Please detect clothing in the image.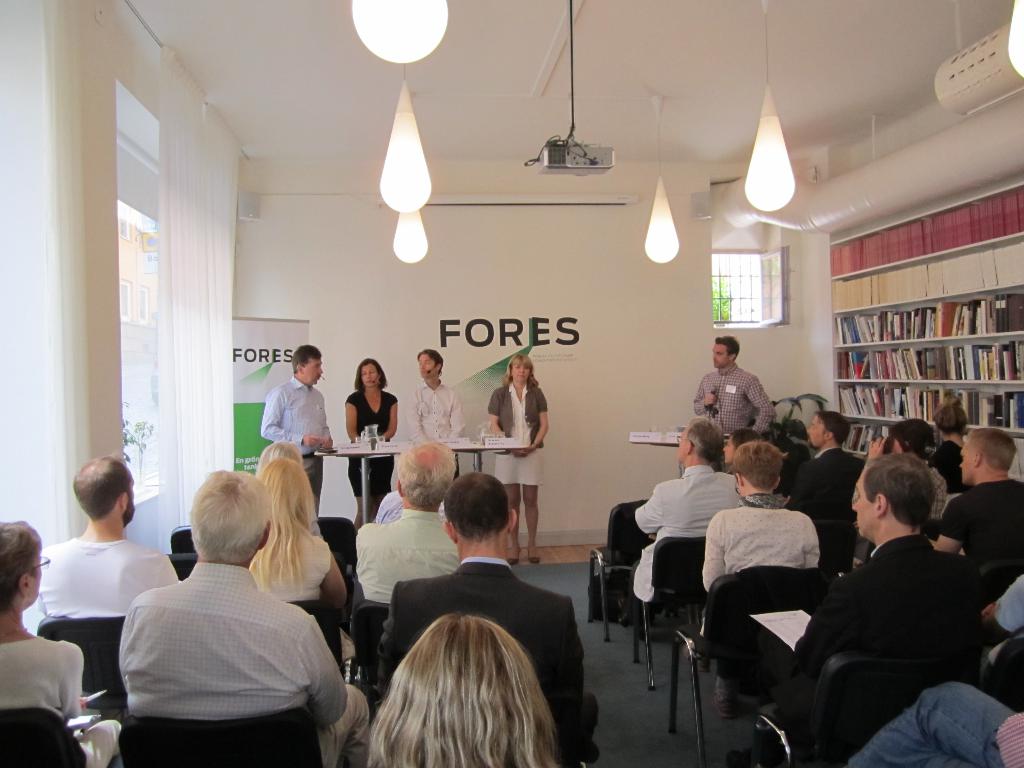
{"left": 407, "top": 378, "right": 468, "bottom": 482}.
